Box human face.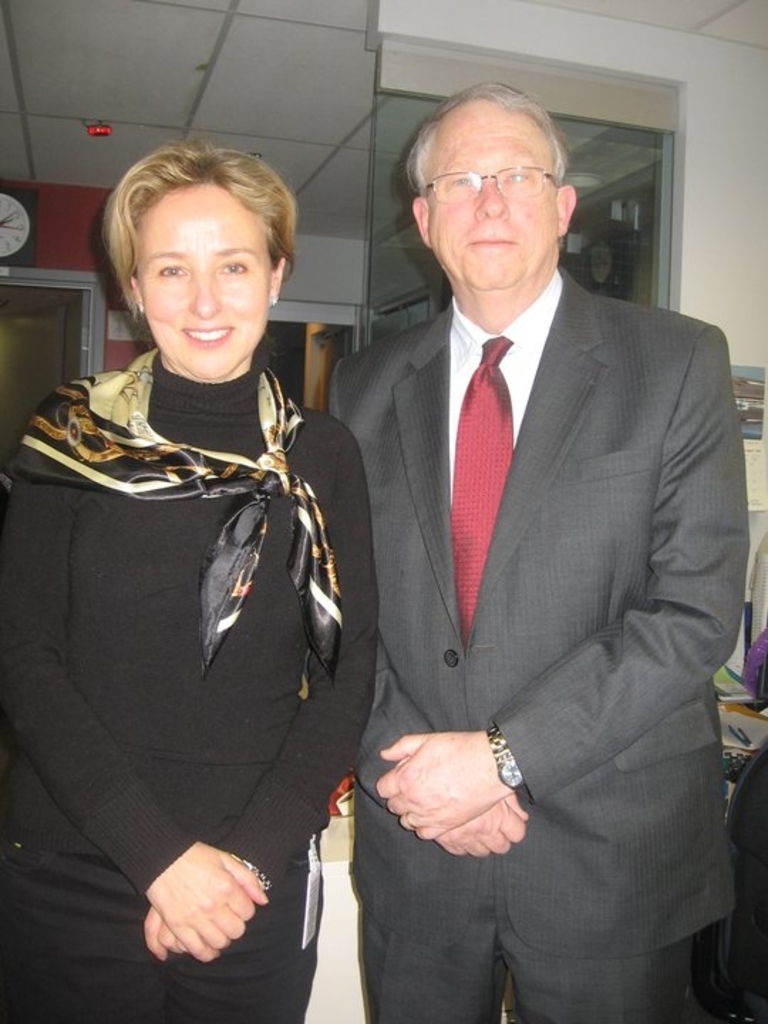
detection(137, 179, 270, 385).
